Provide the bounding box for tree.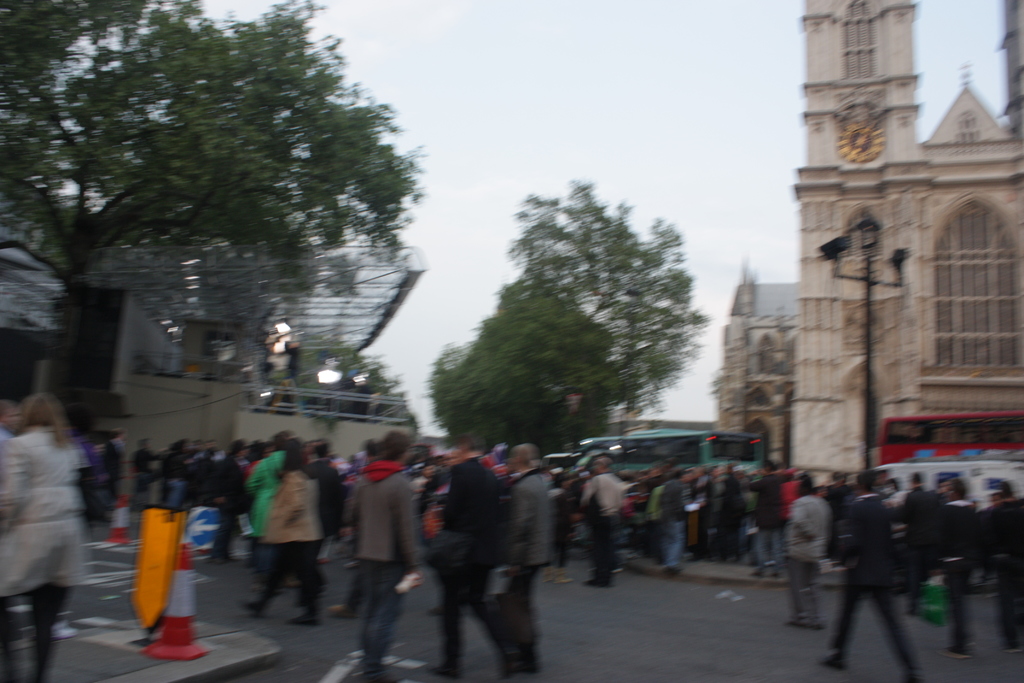
429, 279, 628, 472.
